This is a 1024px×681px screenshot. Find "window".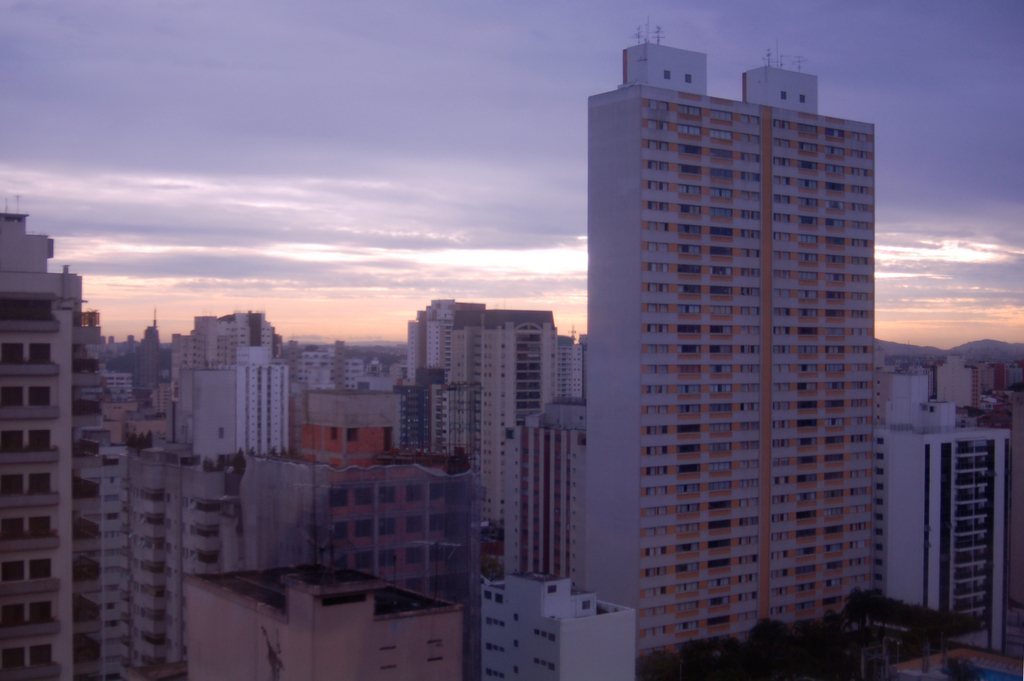
Bounding box: 648 528 655 533.
